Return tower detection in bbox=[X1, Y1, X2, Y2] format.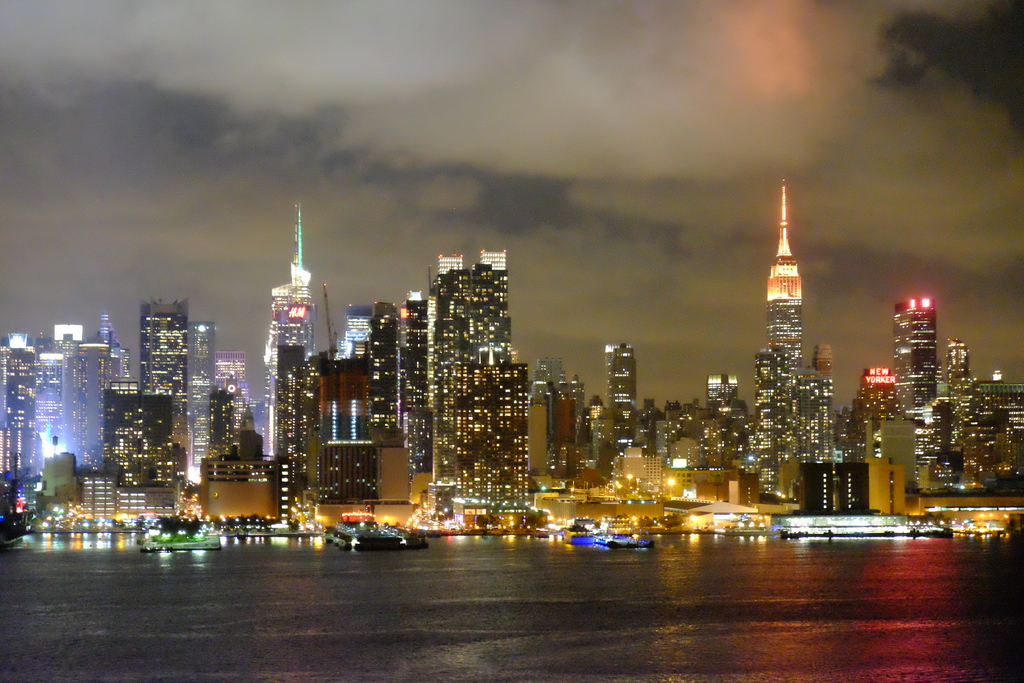
bbox=[535, 355, 563, 490].
